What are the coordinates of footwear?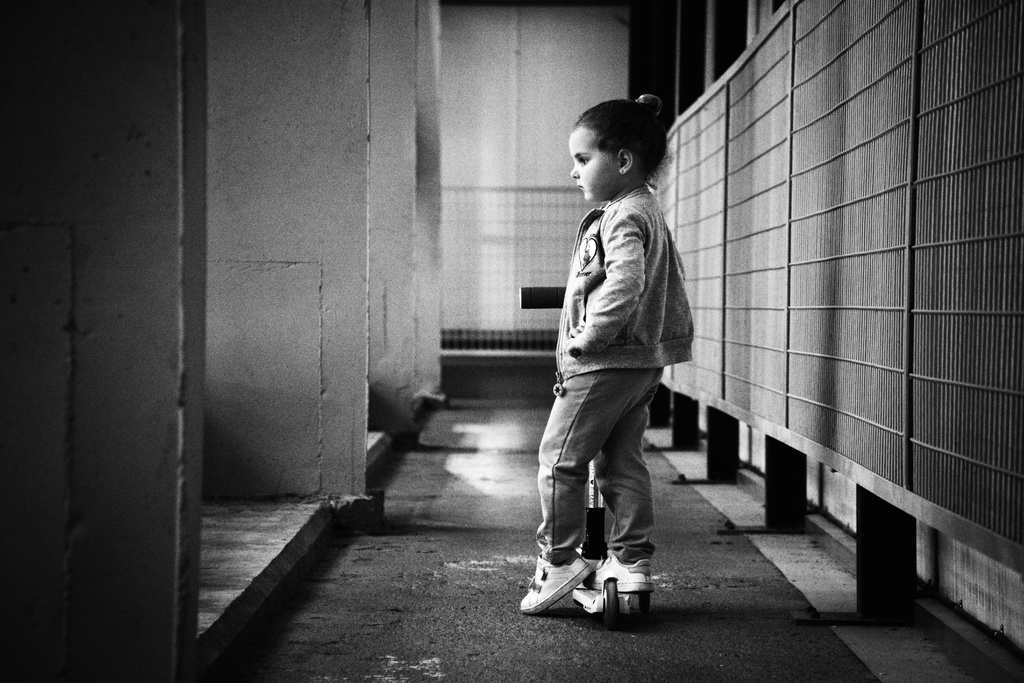
[left=588, top=549, right=659, bottom=591].
